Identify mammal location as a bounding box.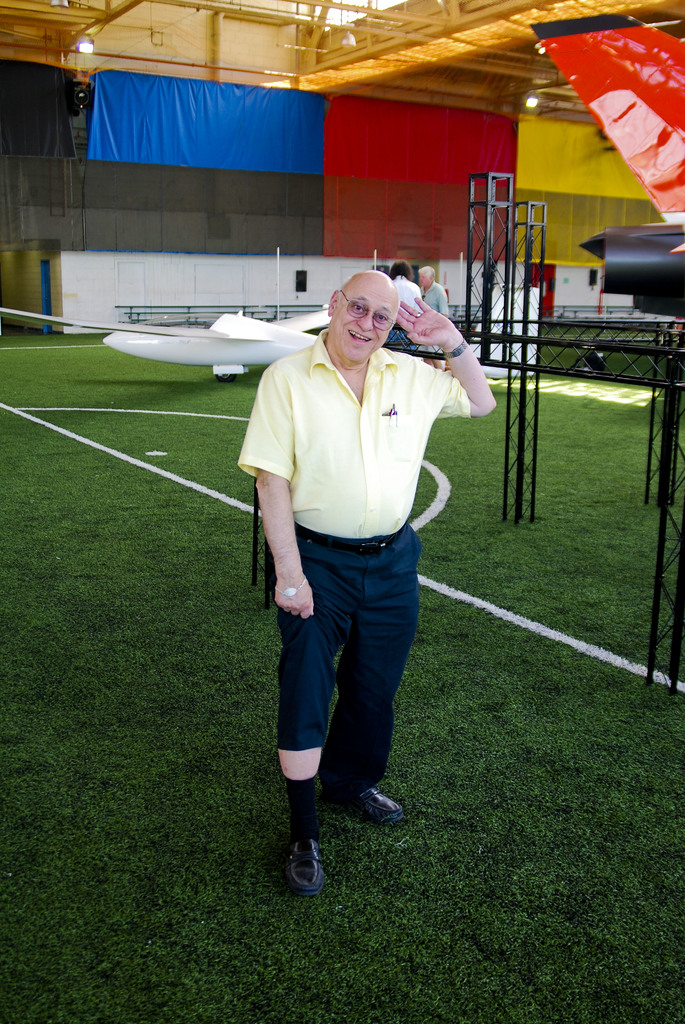
x1=250, y1=250, x2=462, y2=866.
